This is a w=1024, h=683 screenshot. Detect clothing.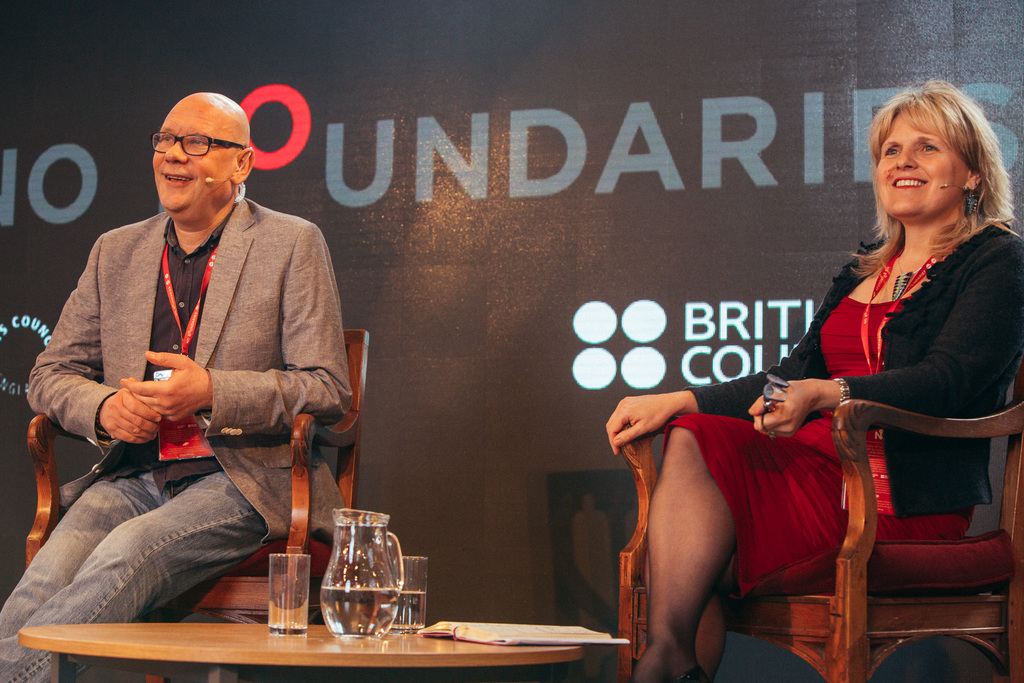
658, 224, 1023, 598.
